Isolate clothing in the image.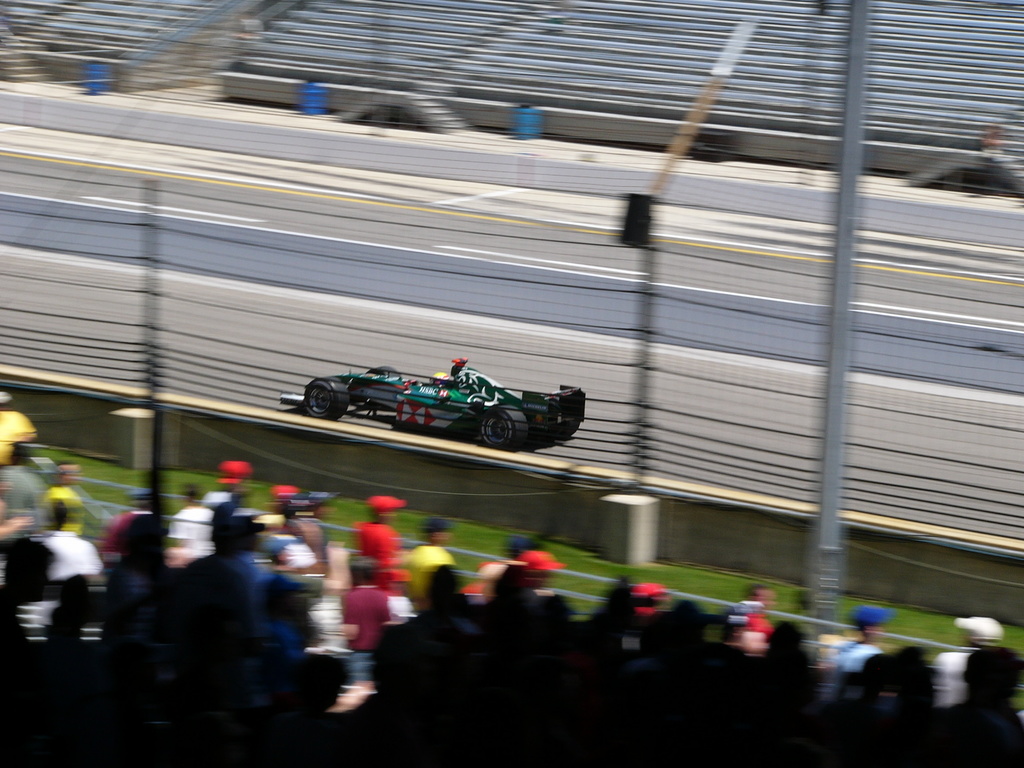
Isolated region: x1=836 y1=638 x2=880 y2=669.
